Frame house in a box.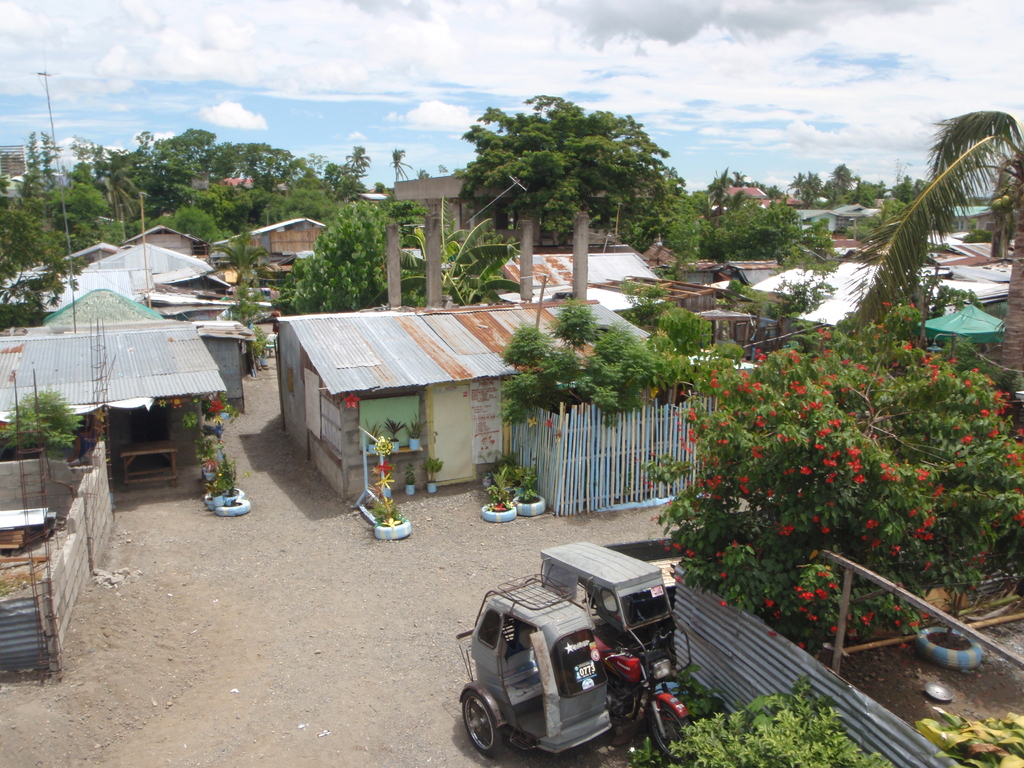
810/286/847/323.
